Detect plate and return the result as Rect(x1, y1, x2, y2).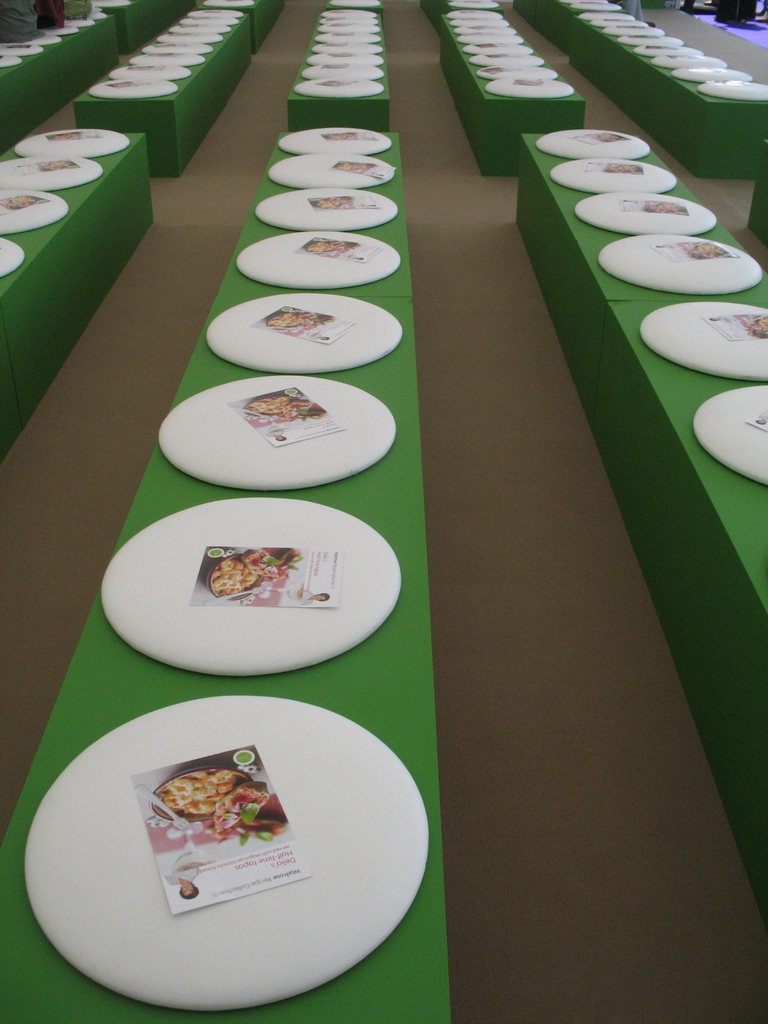
Rect(690, 378, 767, 496).
